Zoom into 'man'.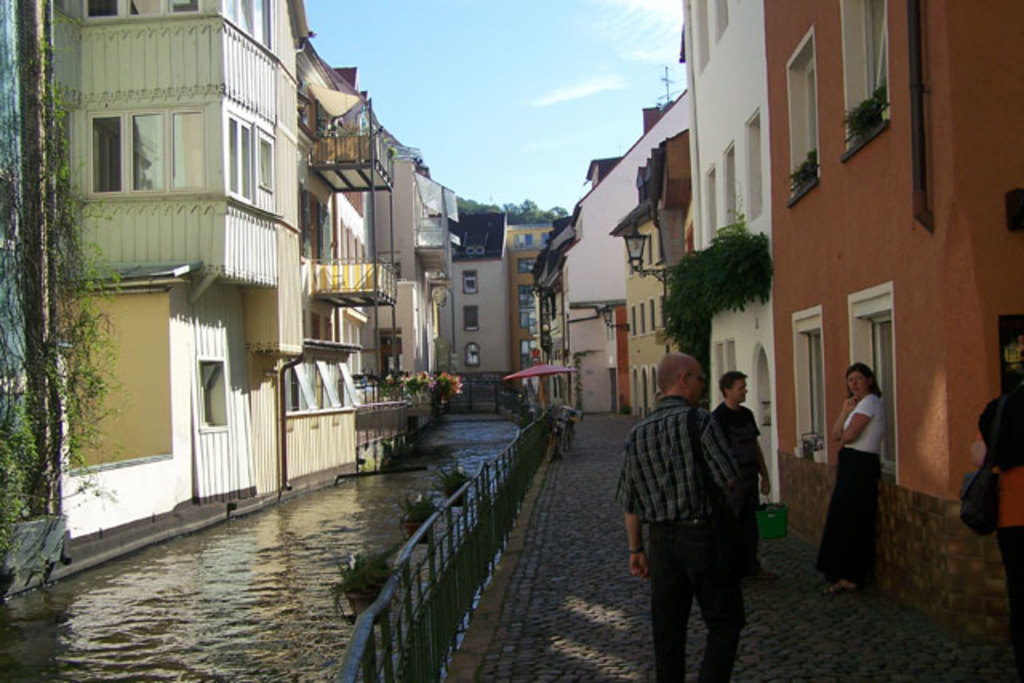
Zoom target: 704/371/773/587.
